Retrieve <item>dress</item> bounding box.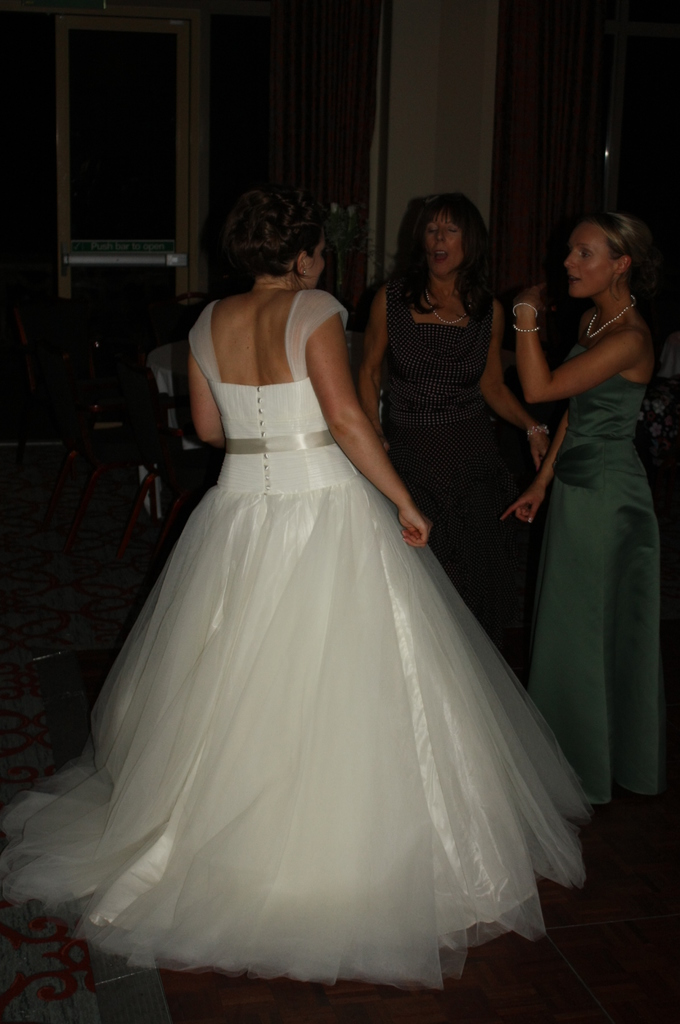
Bounding box: bbox=(0, 287, 590, 993).
